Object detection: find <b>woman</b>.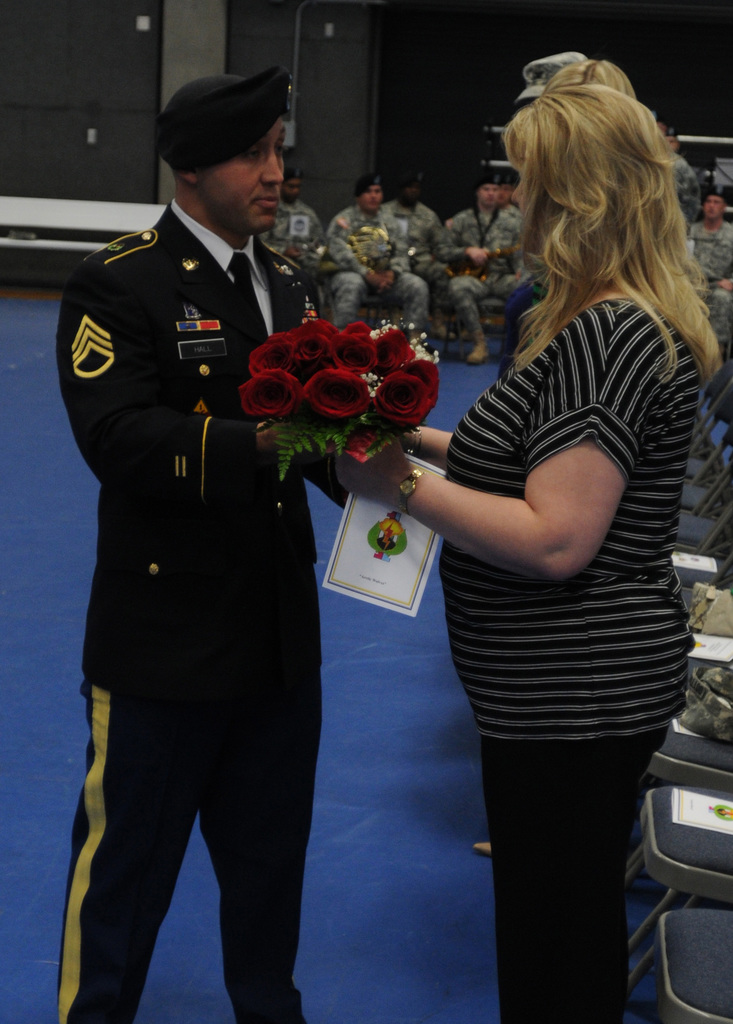
l=362, t=45, r=694, b=1001.
